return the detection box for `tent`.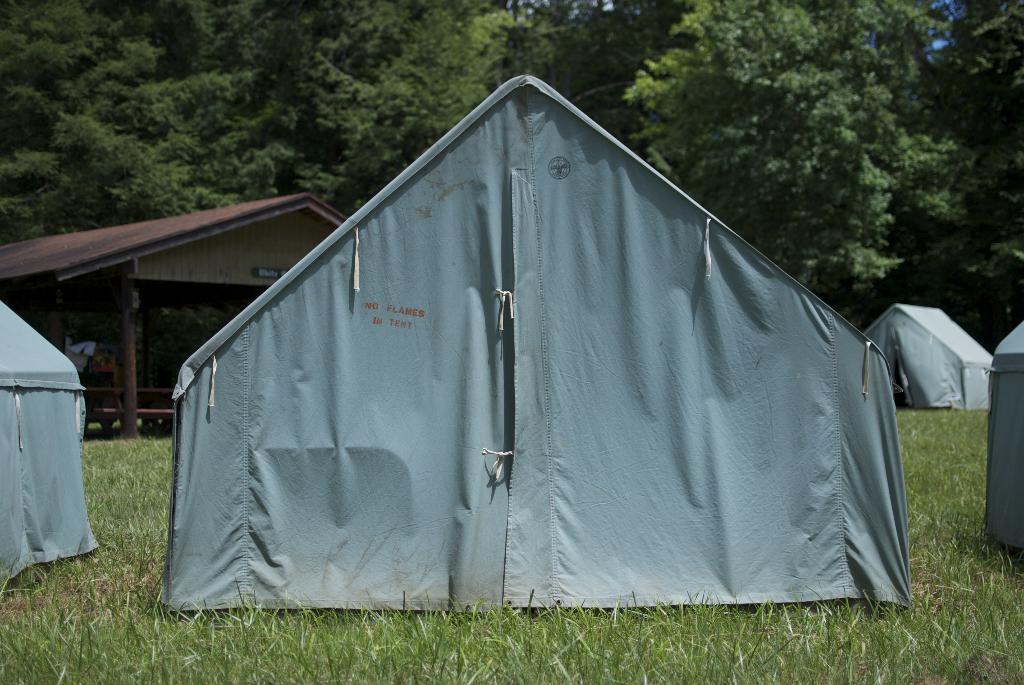
(left=0, top=285, right=113, bottom=608).
